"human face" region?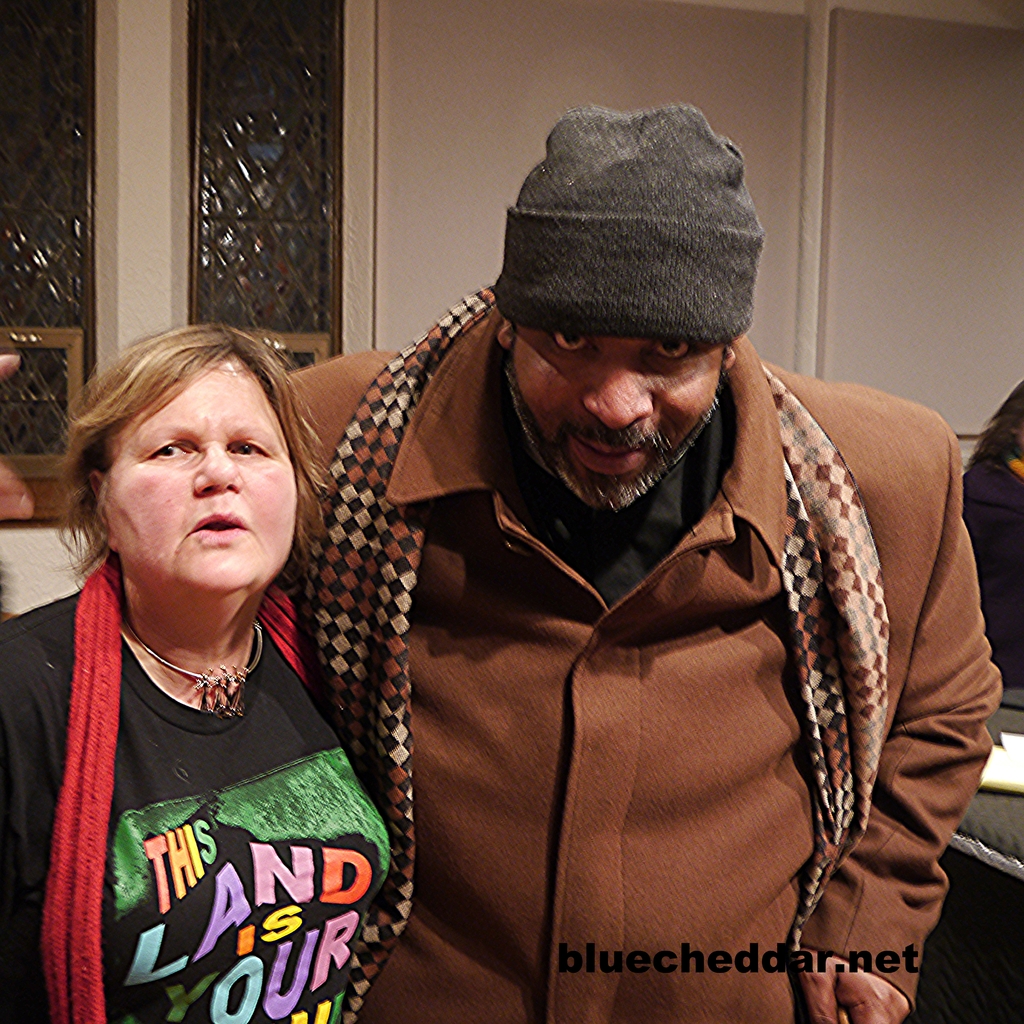
{"left": 104, "top": 348, "right": 297, "bottom": 596}
